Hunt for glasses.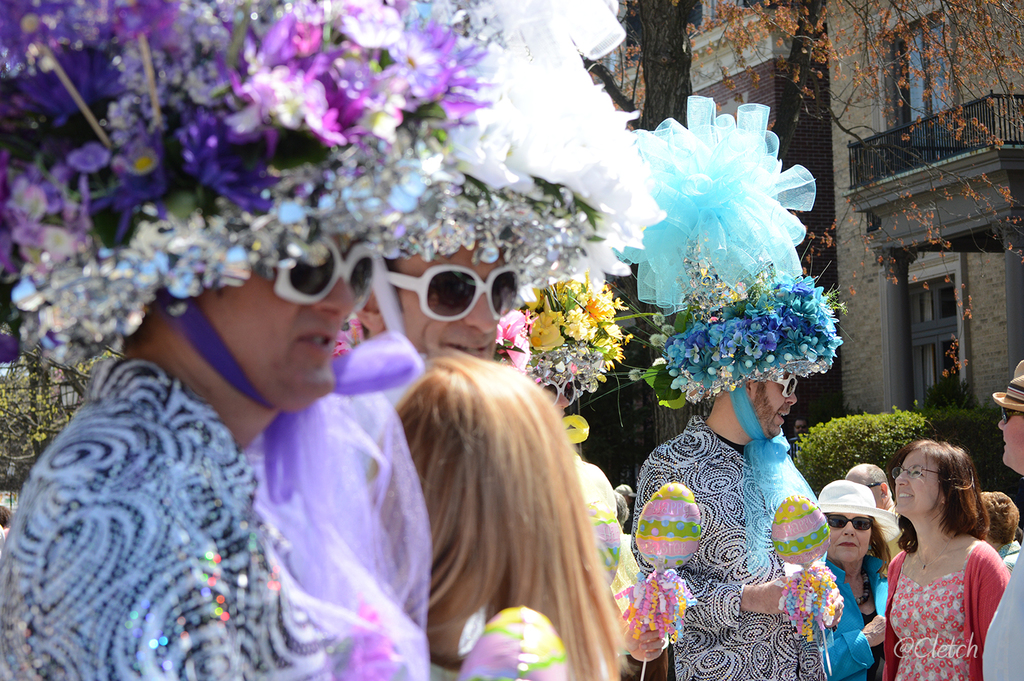
Hunted down at l=892, t=461, r=936, b=482.
